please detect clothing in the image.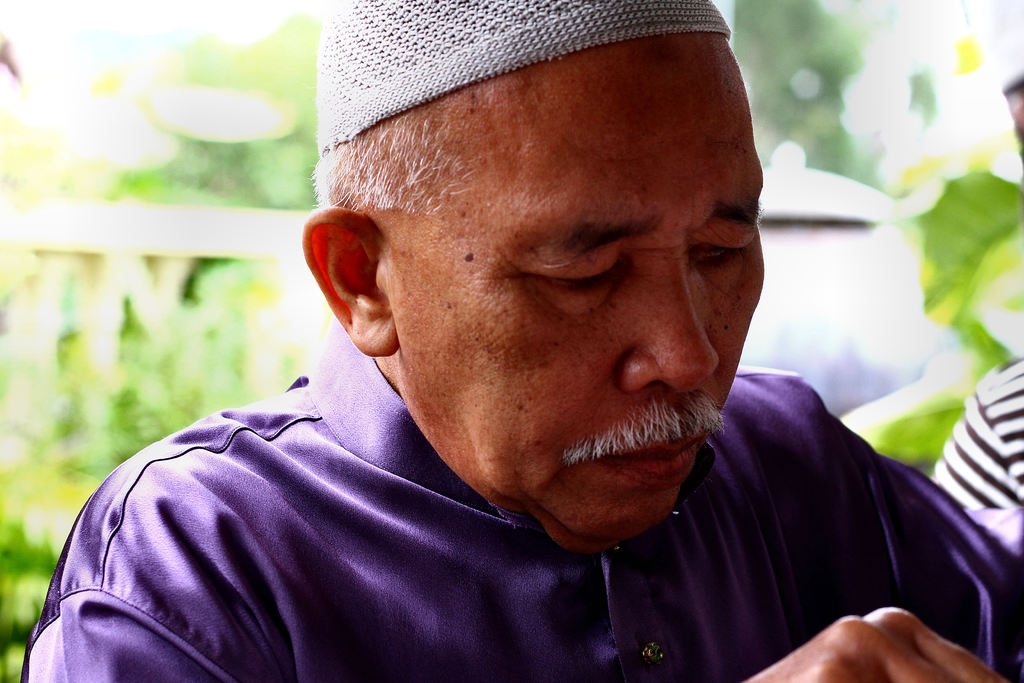
bbox=[60, 197, 934, 677].
